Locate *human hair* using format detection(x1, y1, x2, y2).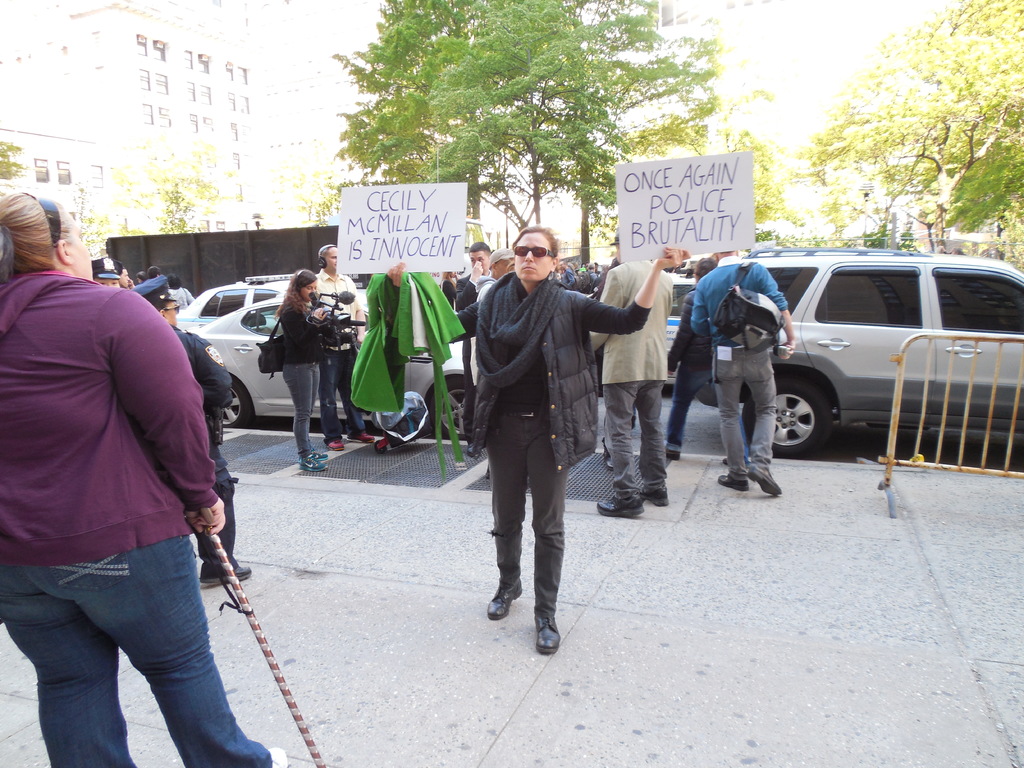
detection(1, 194, 81, 298).
